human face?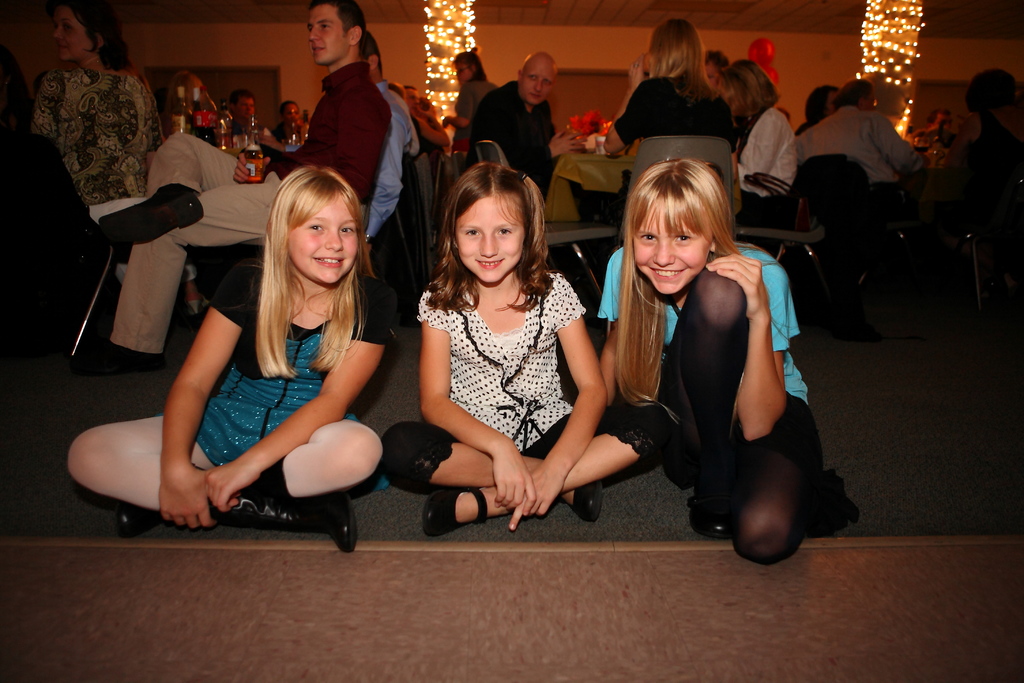
[left=454, top=195, right=525, bottom=284]
